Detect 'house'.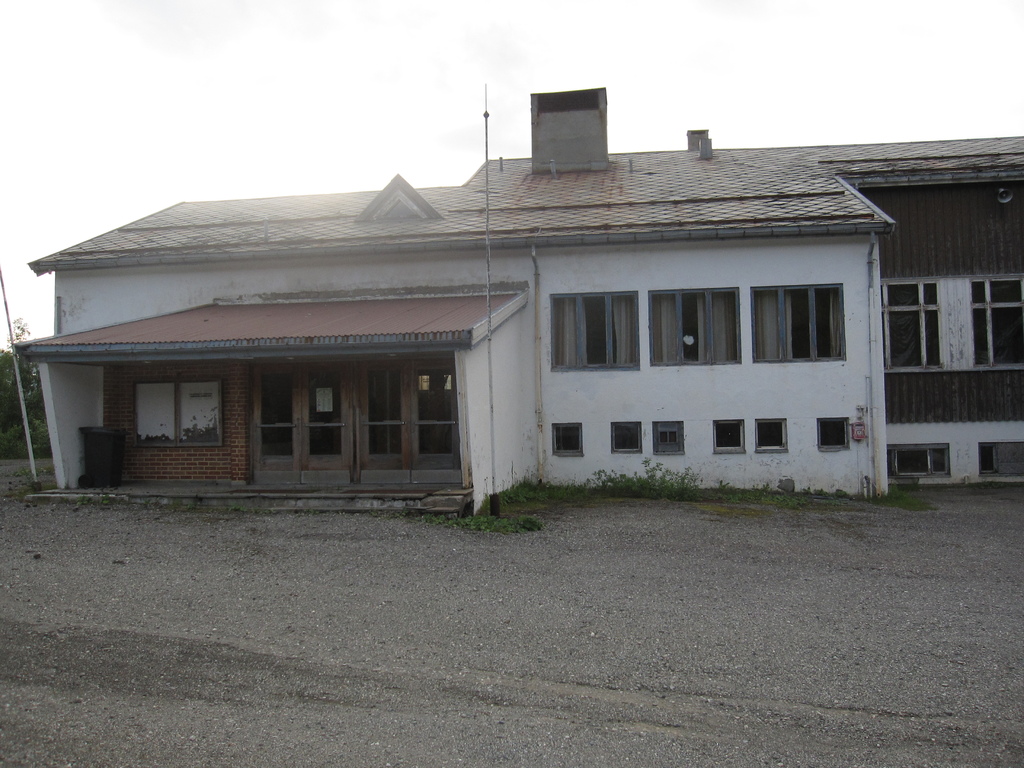
Detected at x1=10 y1=82 x2=1023 y2=525.
